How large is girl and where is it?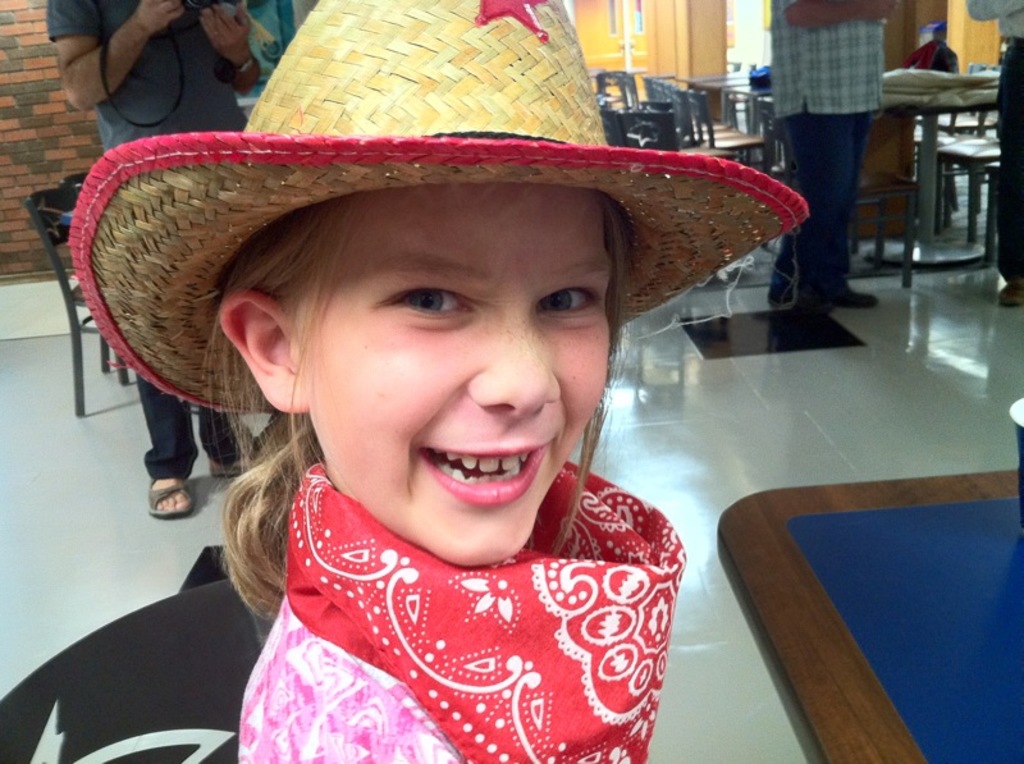
Bounding box: Rect(67, 0, 815, 763).
